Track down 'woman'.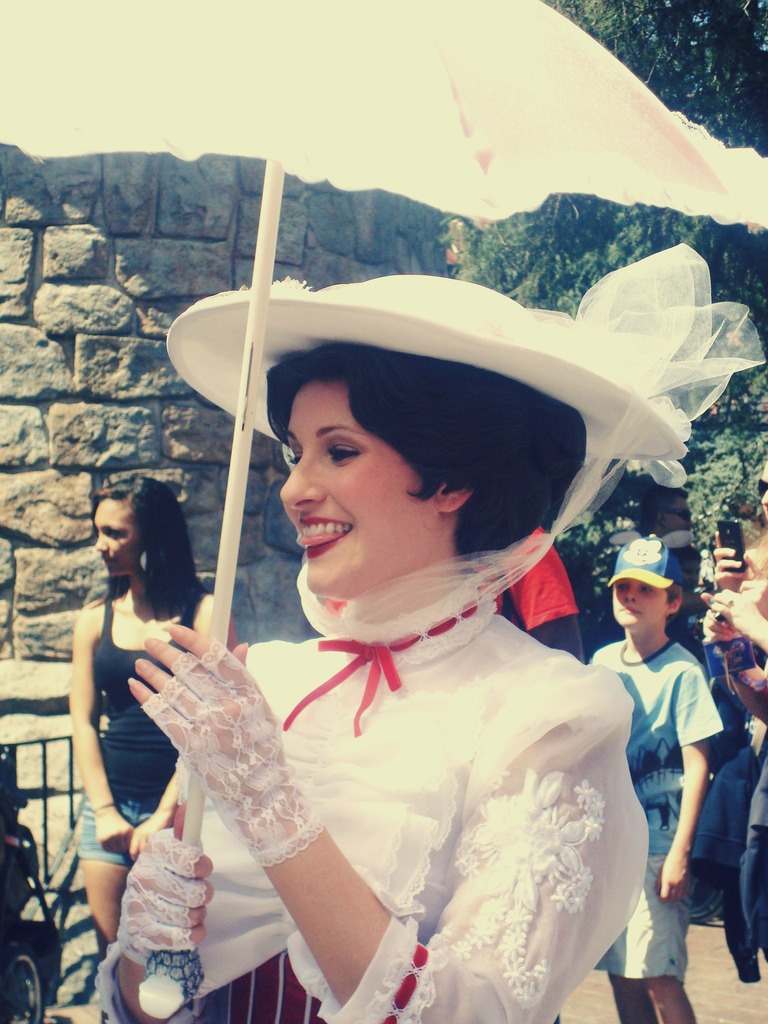
Tracked to <region>66, 472, 244, 1023</region>.
